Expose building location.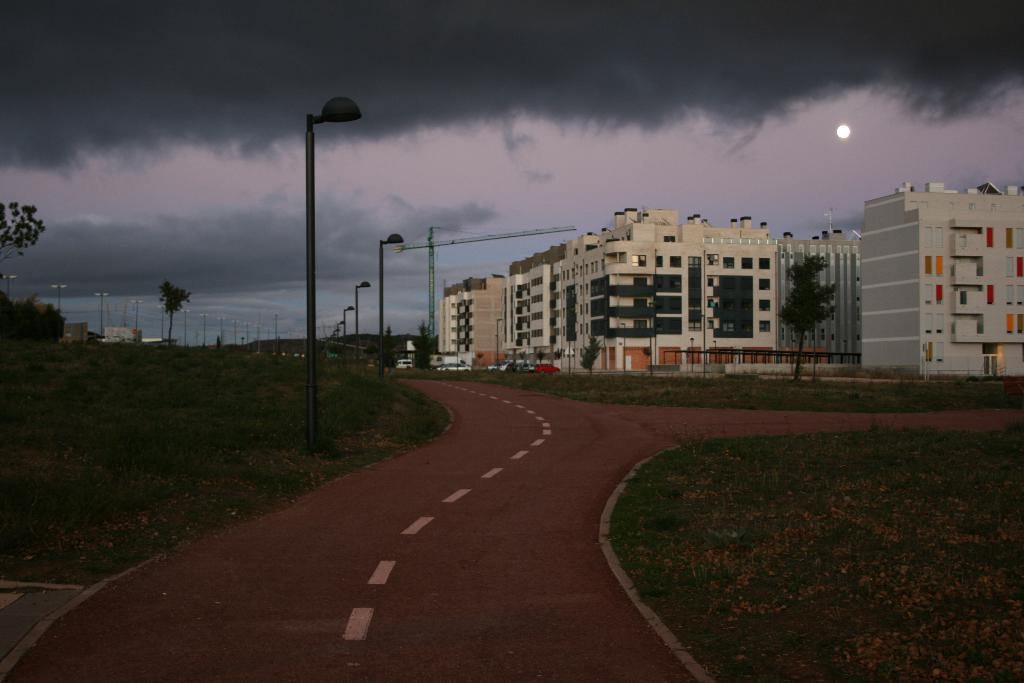
Exposed at detection(861, 185, 1023, 377).
